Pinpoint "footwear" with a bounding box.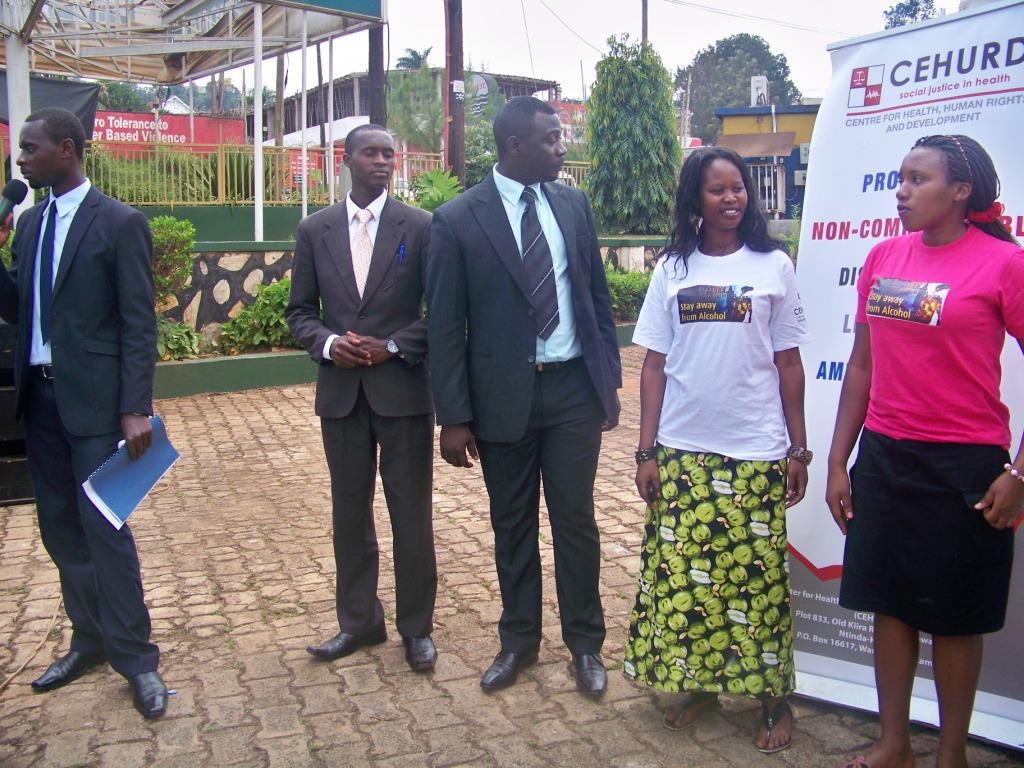
box=[834, 748, 877, 767].
